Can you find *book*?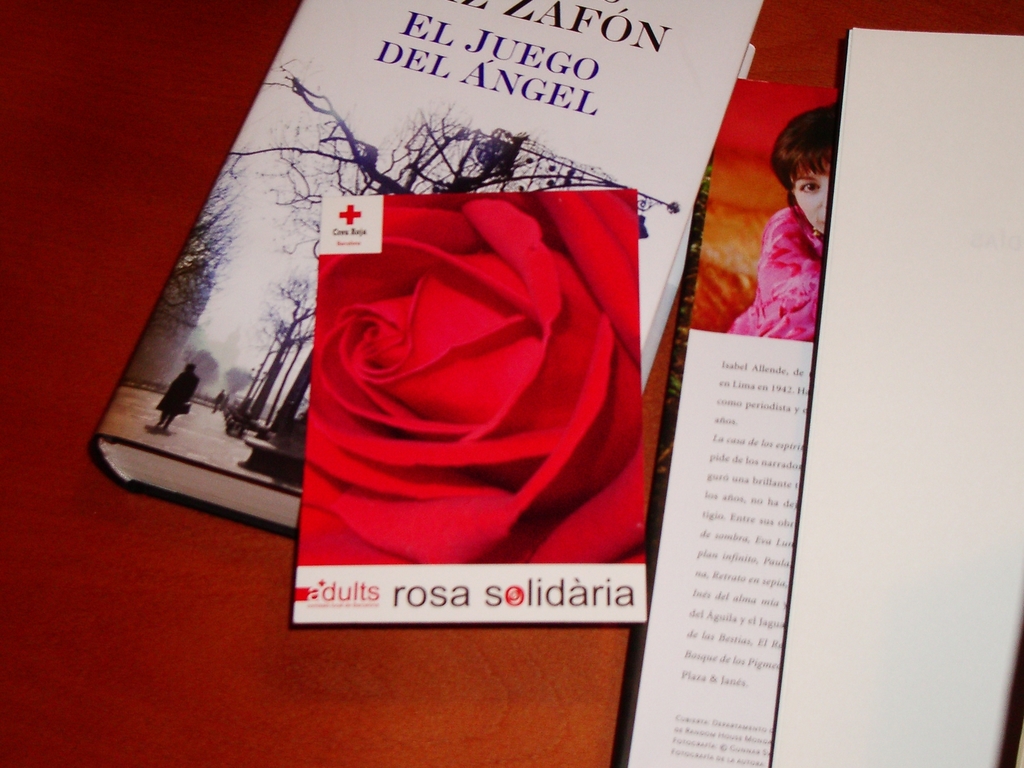
Yes, bounding box: BBox(82, 0, 764, 542).
